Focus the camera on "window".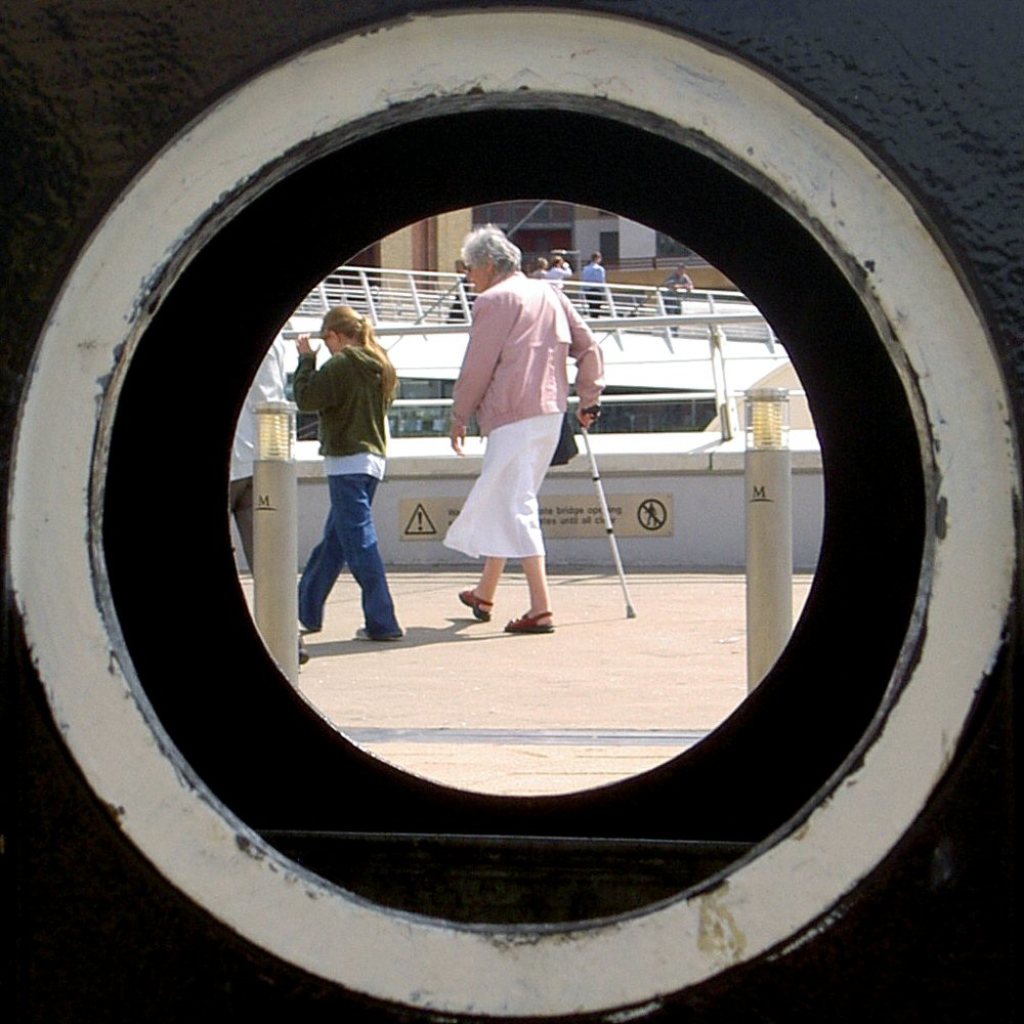
Focus region: box(38, 55, 967, 974).
